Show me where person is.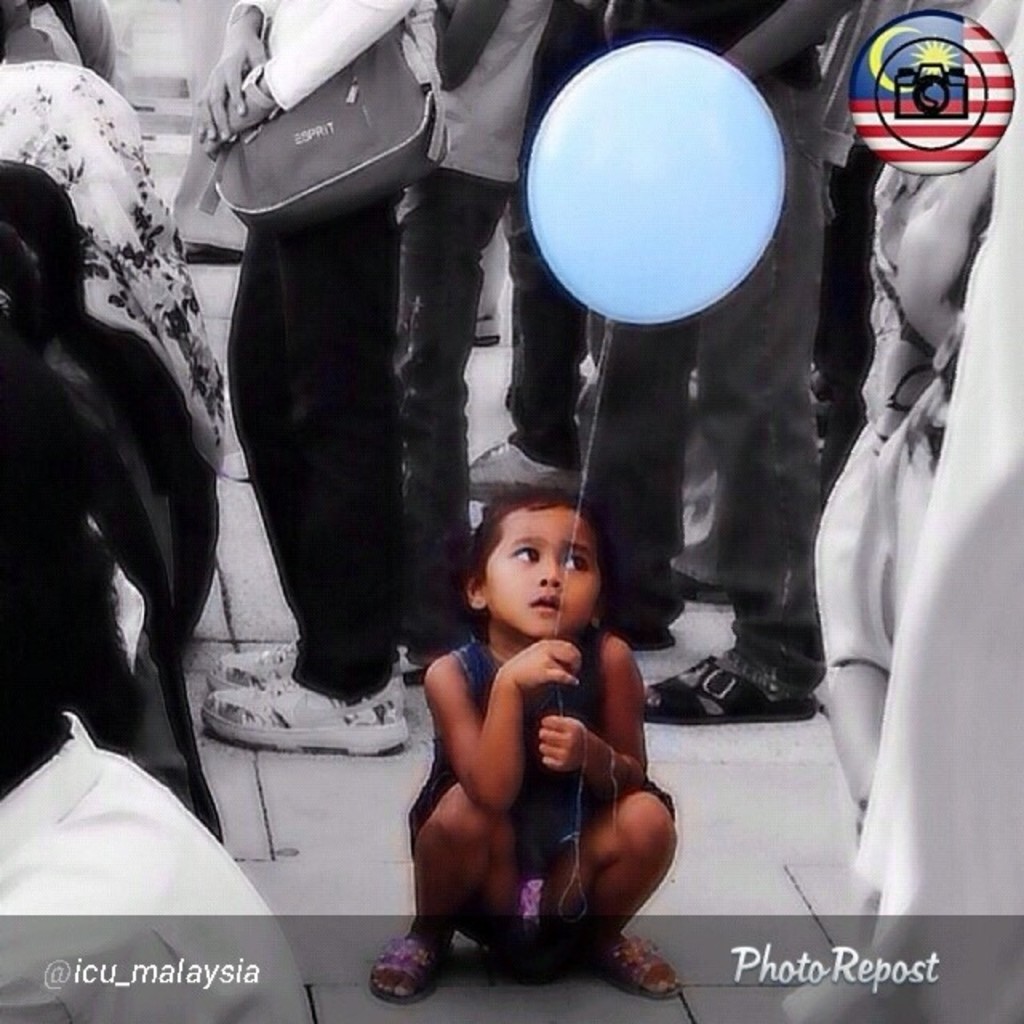
person is at <box>384,0,534,683</box>.
